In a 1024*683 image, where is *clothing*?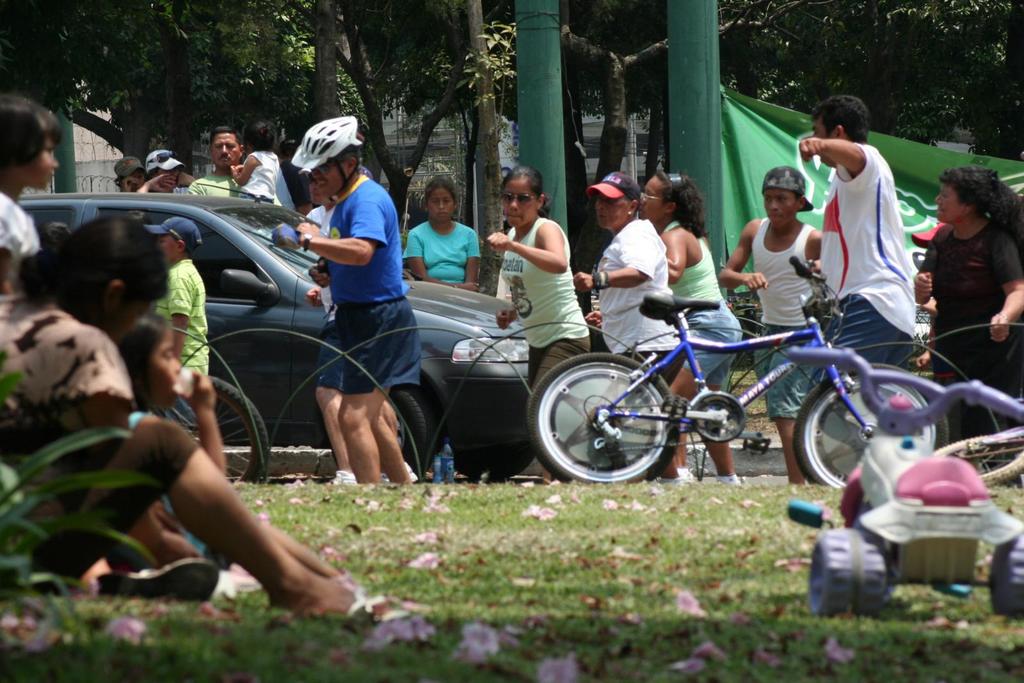
region(752, 219, 829, 424).
